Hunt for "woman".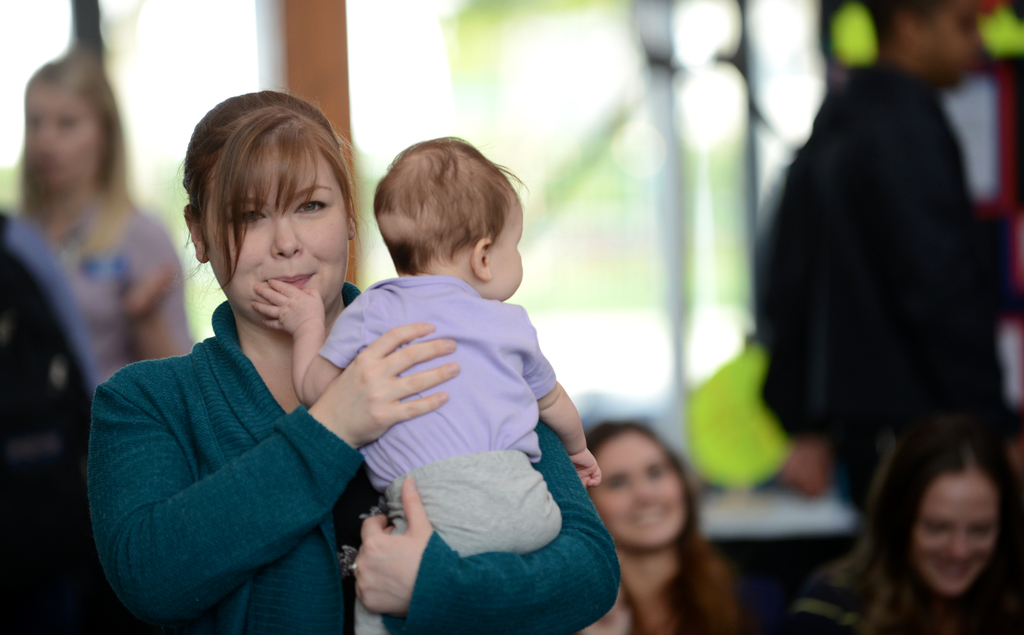
Hunted down at {"left": 804, "top": 389, "right": 1023, "bottom": 633}.
